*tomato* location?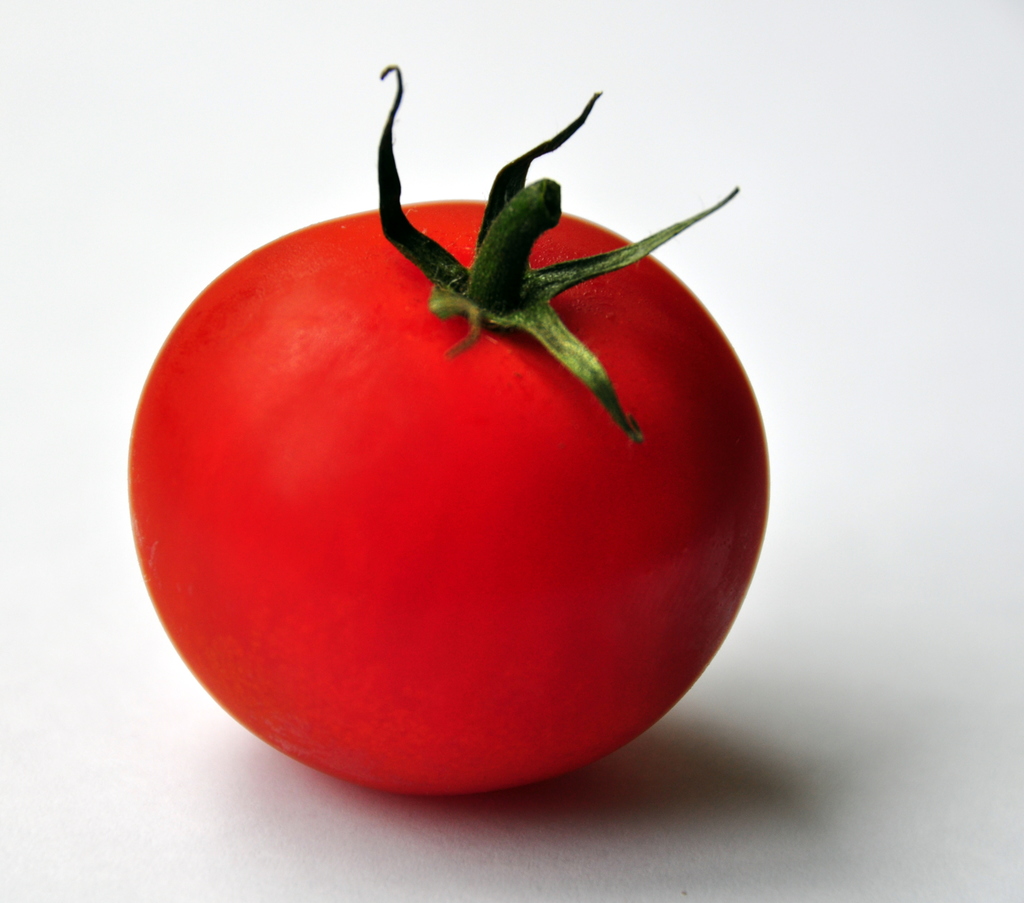
[x1=118, y1=61, x2=783, y2=809]
